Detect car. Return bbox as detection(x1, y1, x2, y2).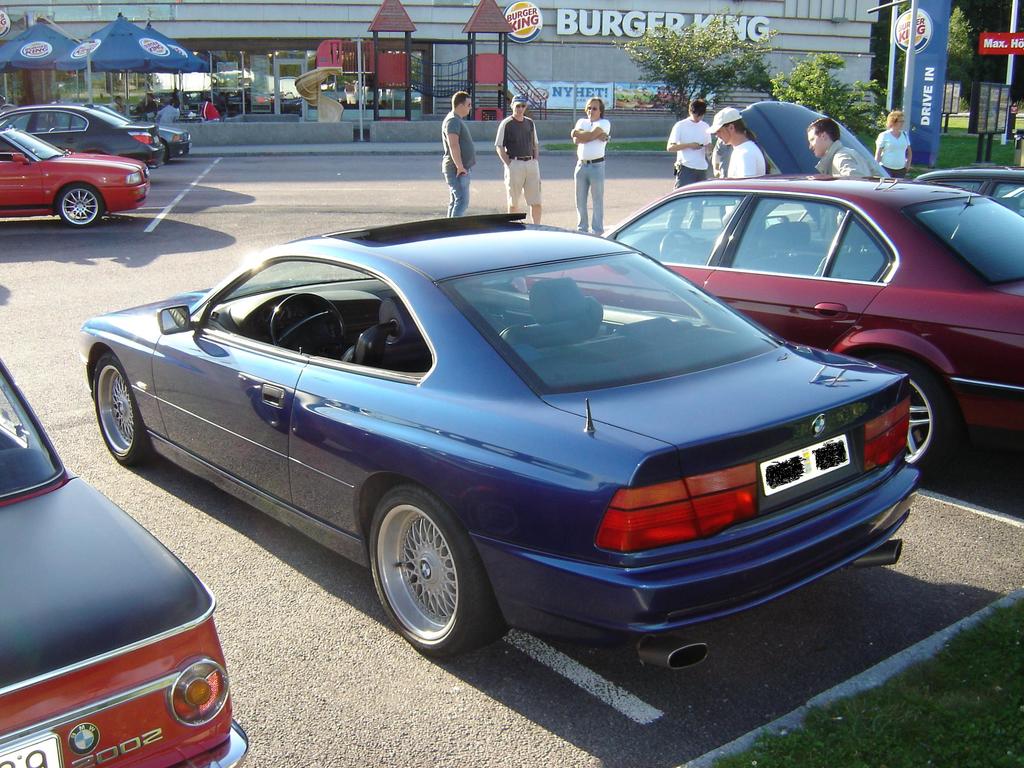
detection(0, 106, 164, 170).
